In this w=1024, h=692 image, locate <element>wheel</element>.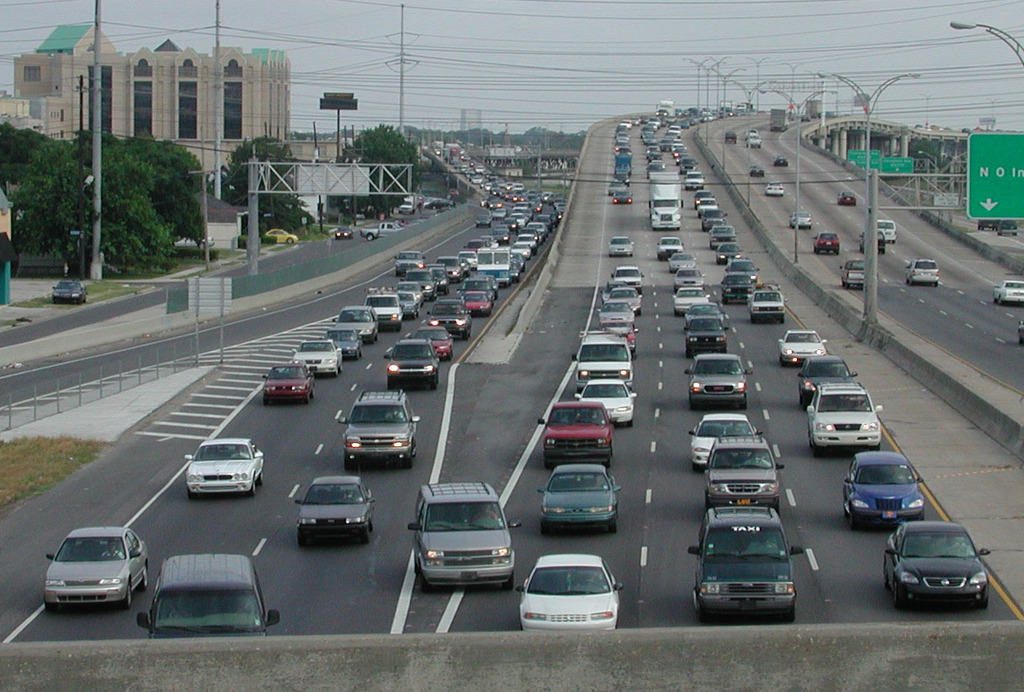
Bounding box: crop(388, 380, 394, 390).
